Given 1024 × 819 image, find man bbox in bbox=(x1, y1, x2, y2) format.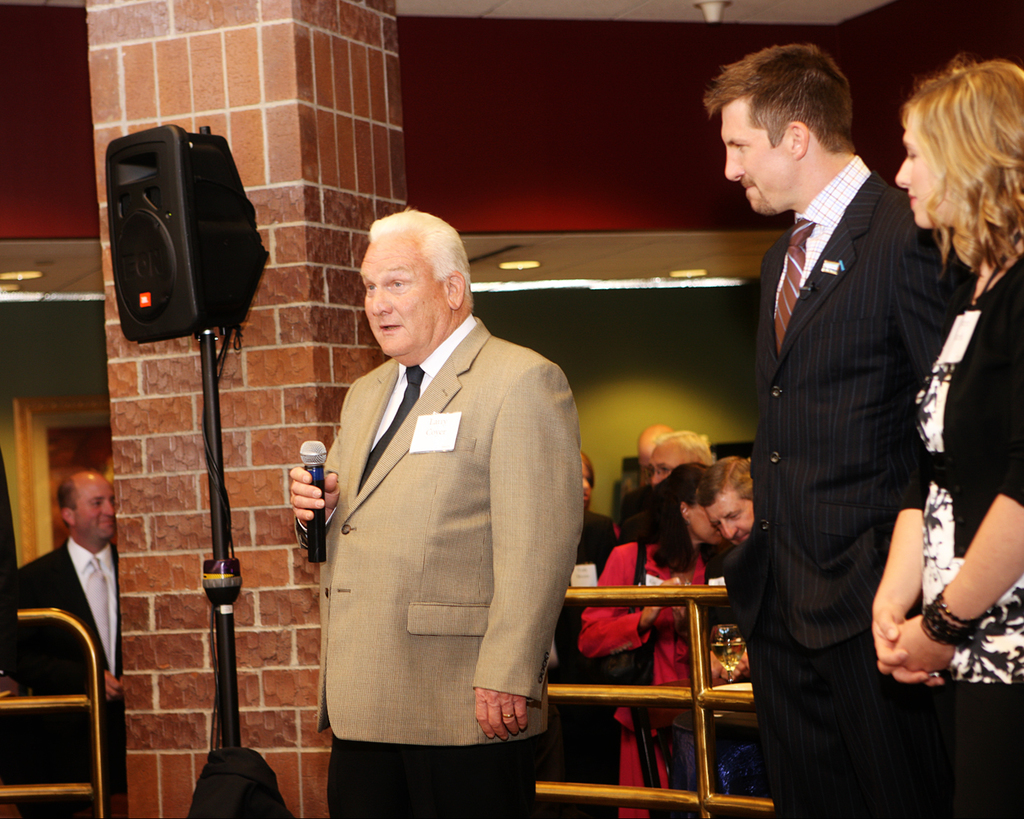
bbox=(691, 46, 985, 818).
